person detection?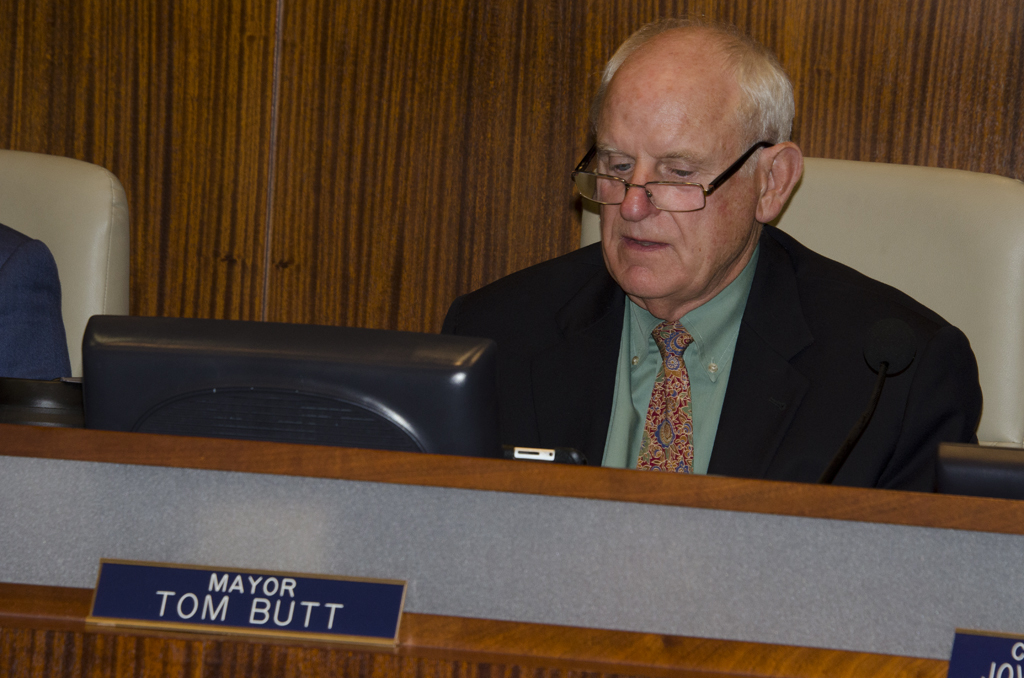
0,211,69,390
